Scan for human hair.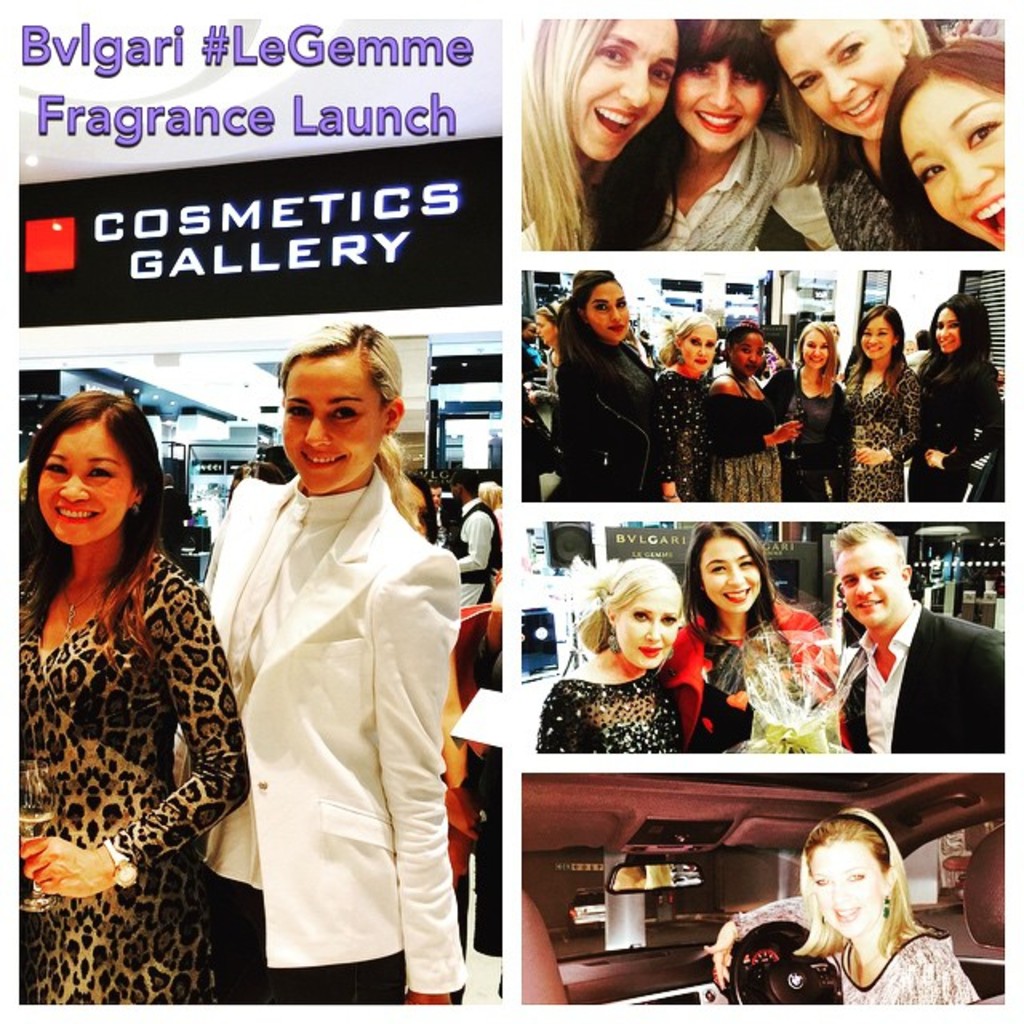
Scan result: x1=766, y1=21, x2=936, y2=64.
